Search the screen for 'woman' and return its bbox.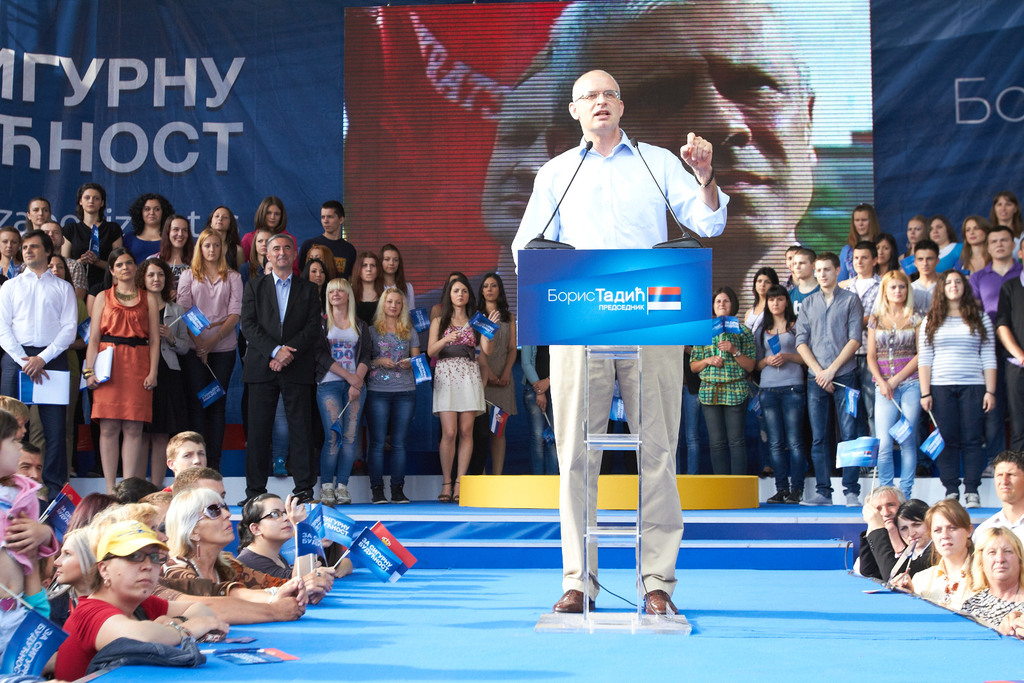
Found: select_region(87, 267, 118, 477).
